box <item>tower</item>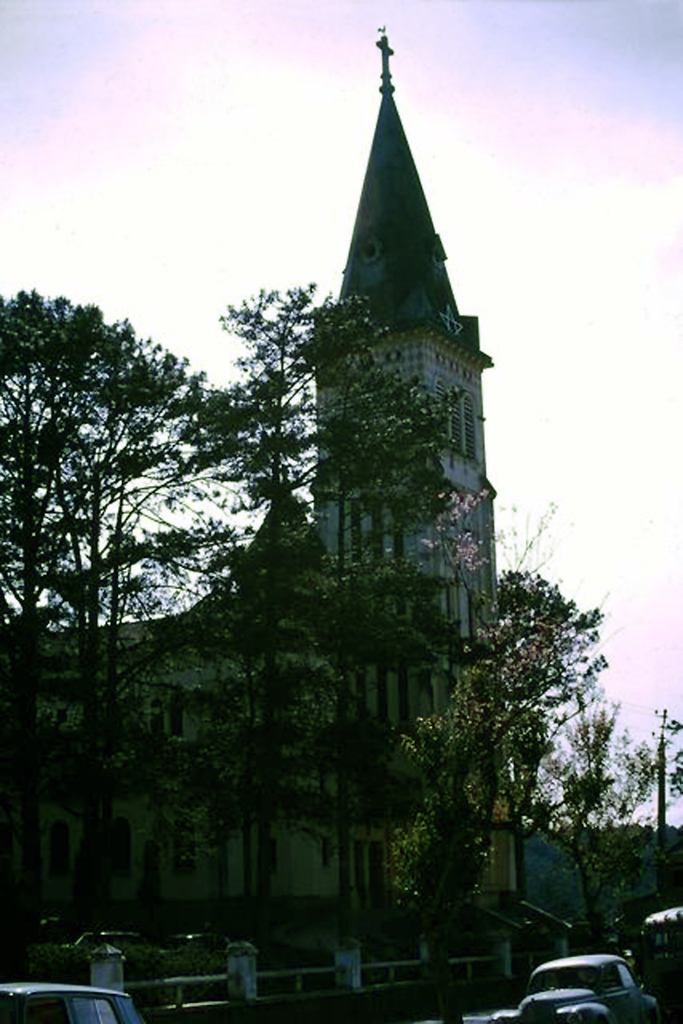
219, 27, 513, 813
